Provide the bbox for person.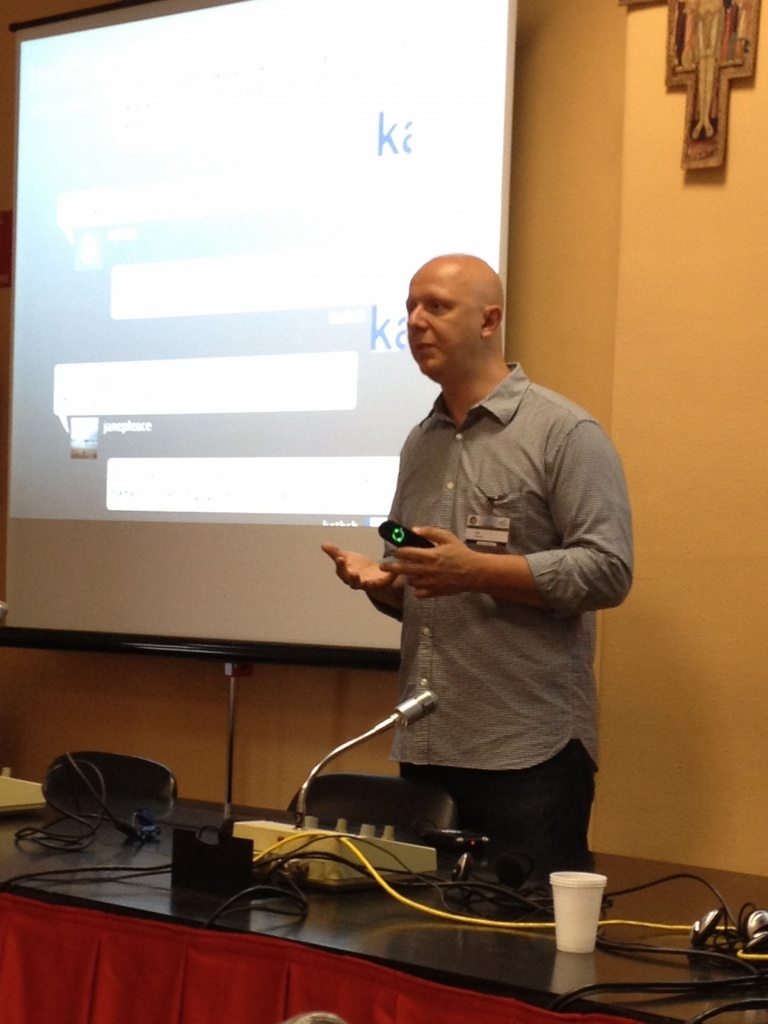
[303, 219, 623, 950].
